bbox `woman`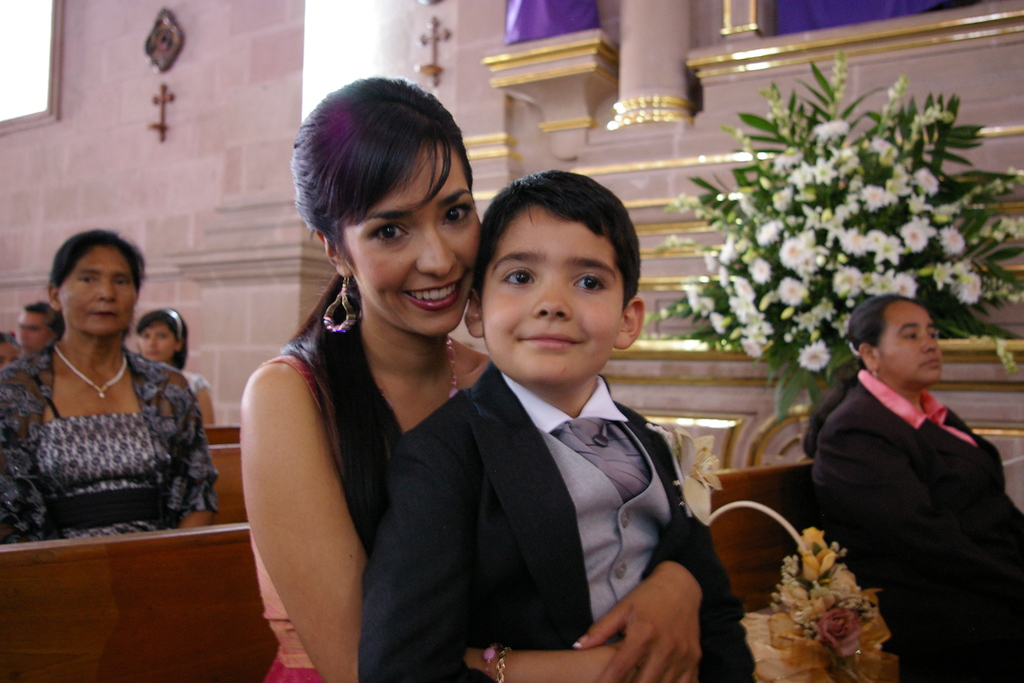
box=[0, 210, 223, 547]
